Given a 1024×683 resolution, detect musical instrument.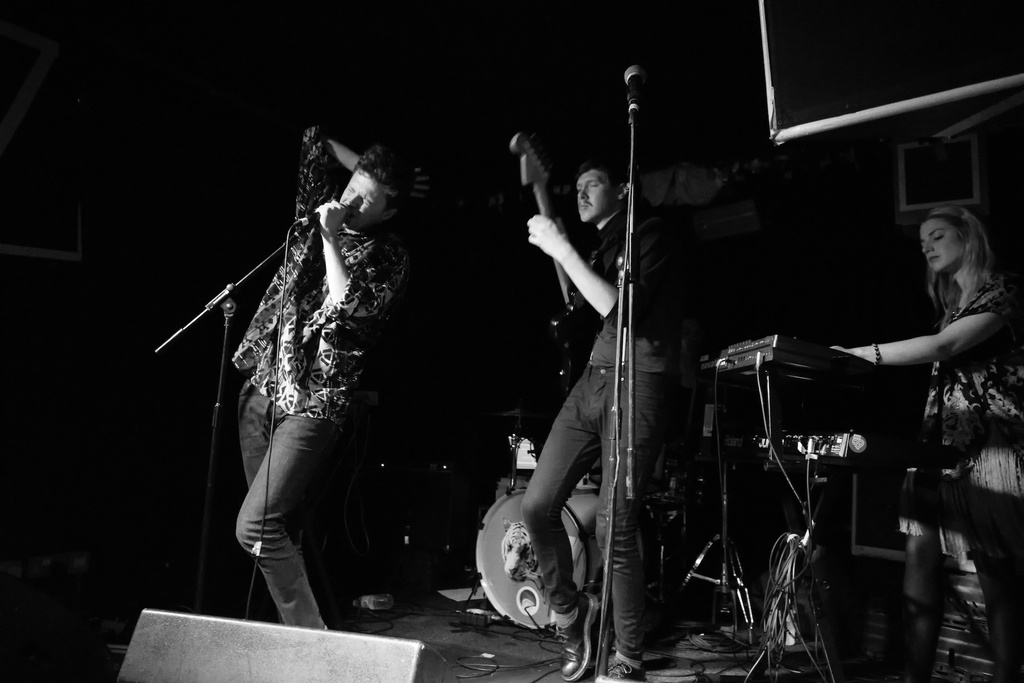
region(690, 325, 896, 399).
